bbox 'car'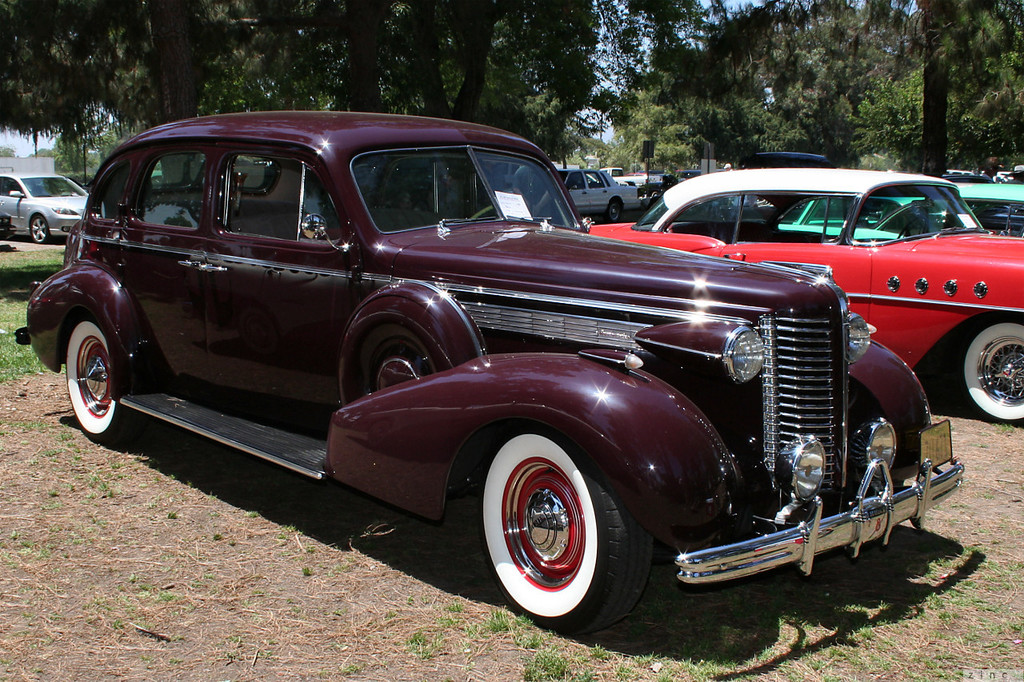
[490,158,642,220]
